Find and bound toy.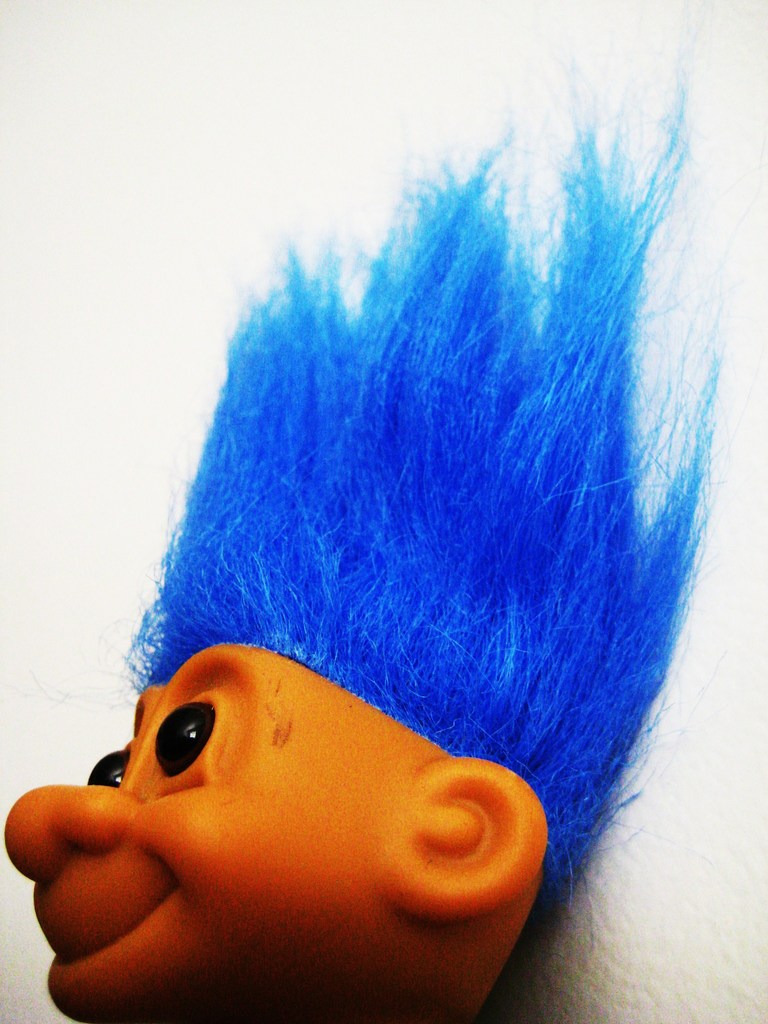
Bound: {"x1": 0, "y1": 0, "x2": 767, "y2": 1023}.
